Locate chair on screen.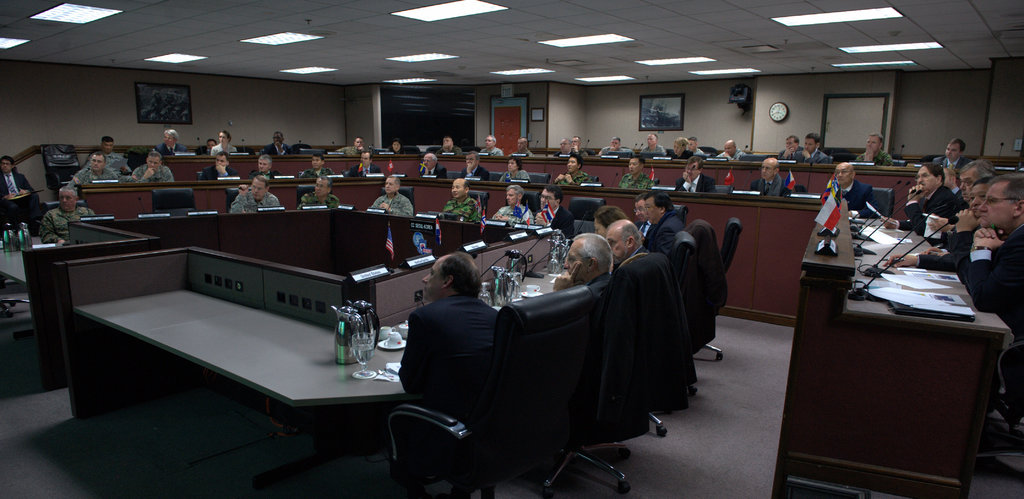
On screen at [447,170,464,179].
